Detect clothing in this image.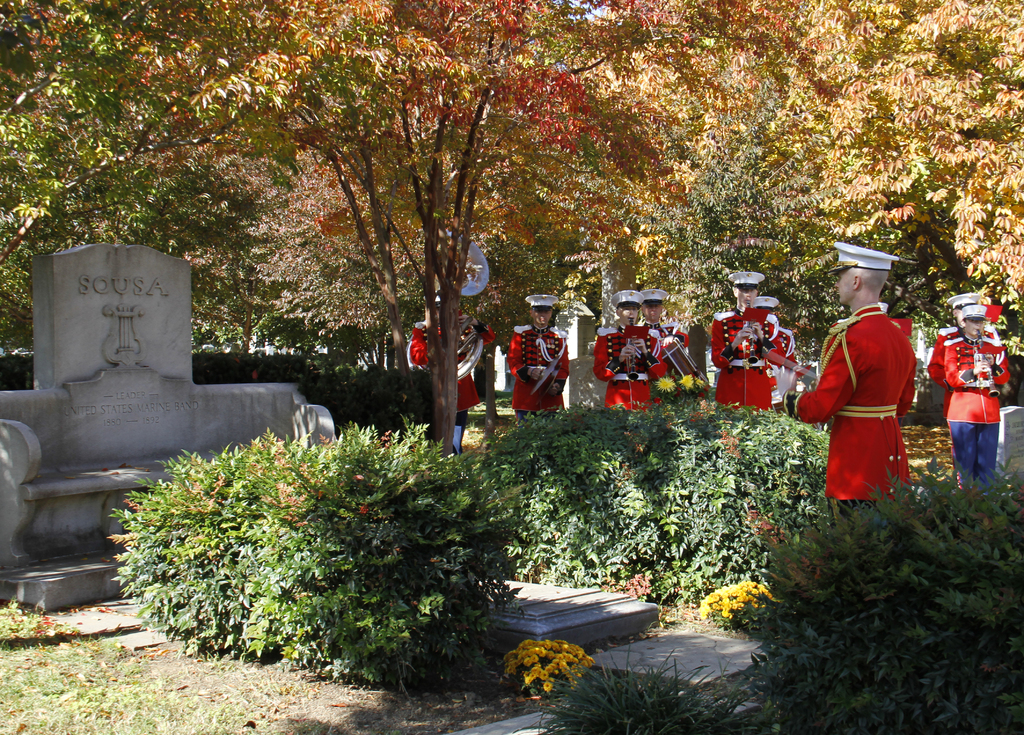
Detection: {"x1": 527, "y1": 339, "x2": 562, "y2": 420}.
